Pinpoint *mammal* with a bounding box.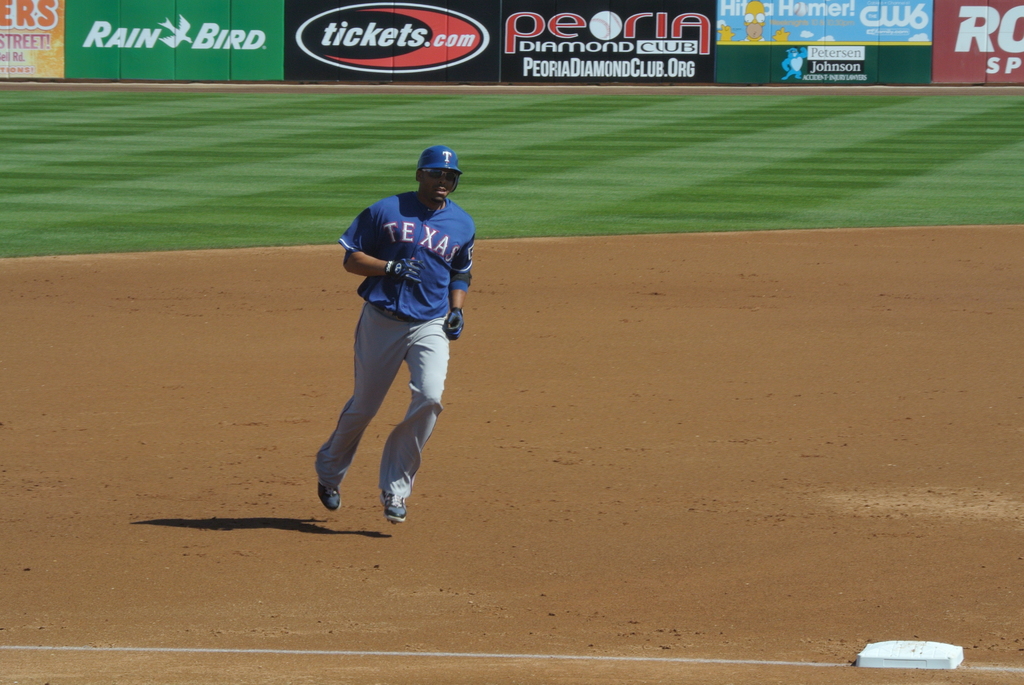
bbox(782, 45, 807, 78).
